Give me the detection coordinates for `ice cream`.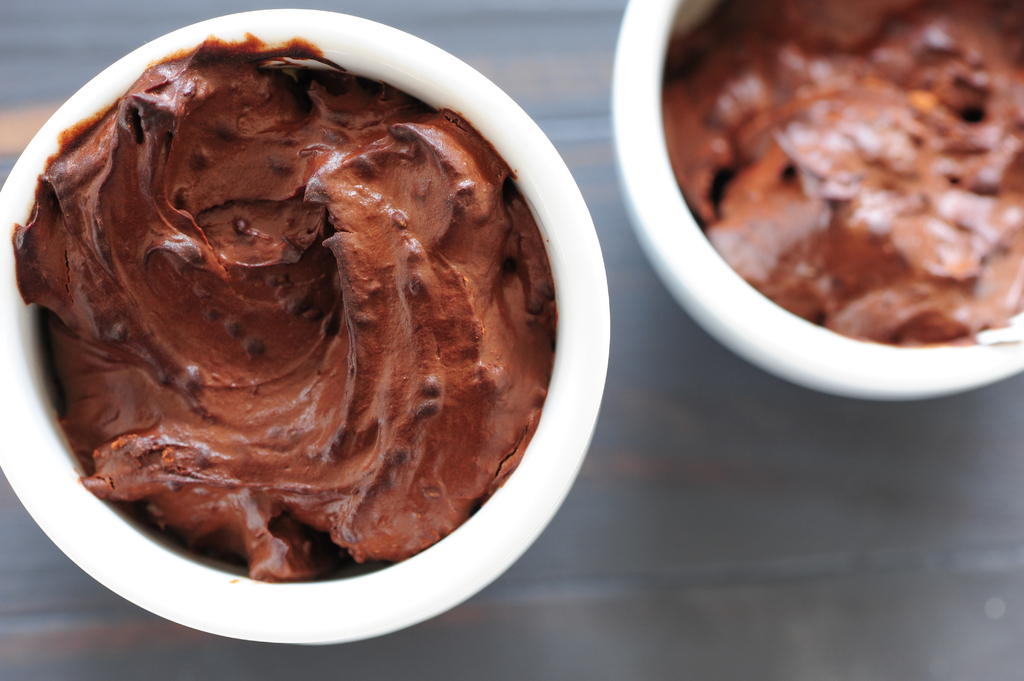
[left=0, top=16, right=554, bottom=581].
